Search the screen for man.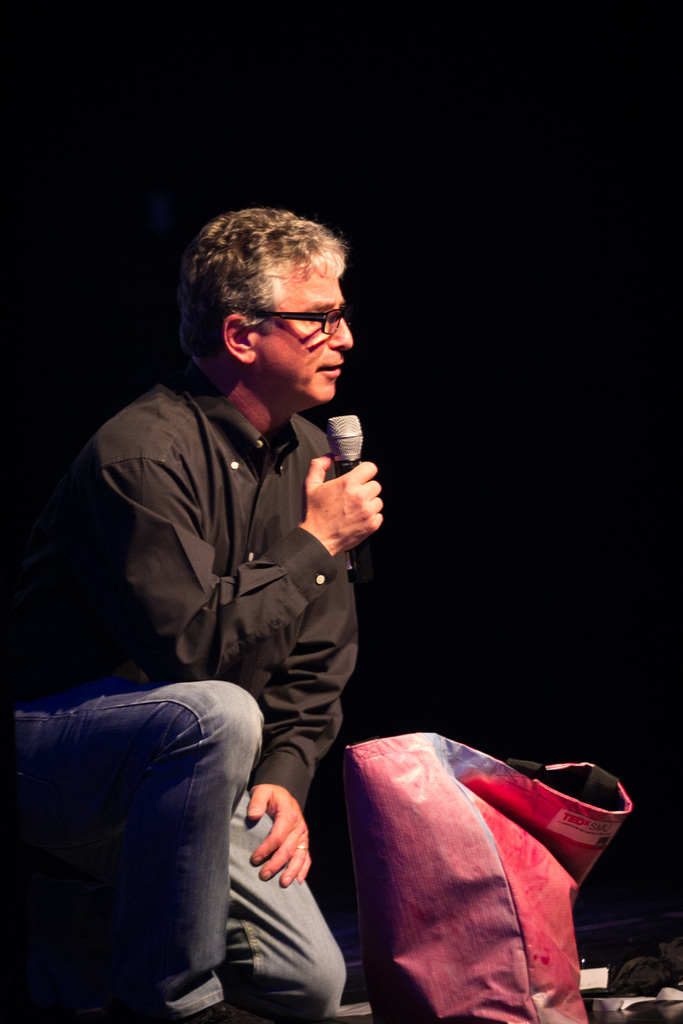
Found at <region>0, 215, 357, 1001</region>.
